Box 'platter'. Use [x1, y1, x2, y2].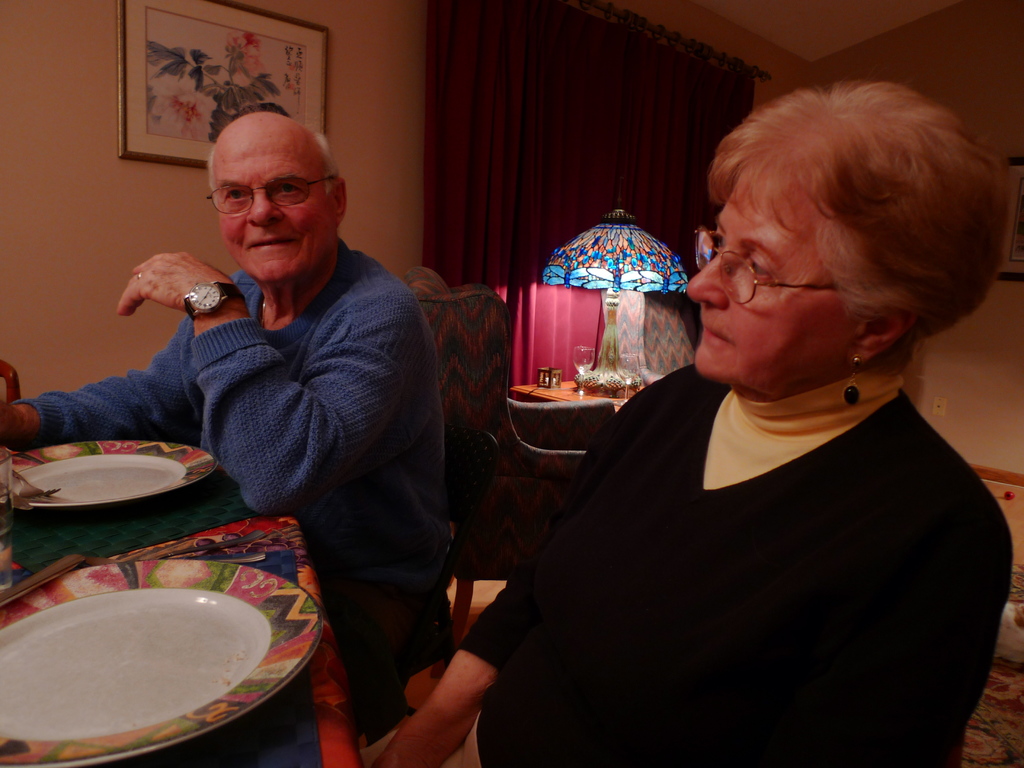
[0, 576, 319, 762].
